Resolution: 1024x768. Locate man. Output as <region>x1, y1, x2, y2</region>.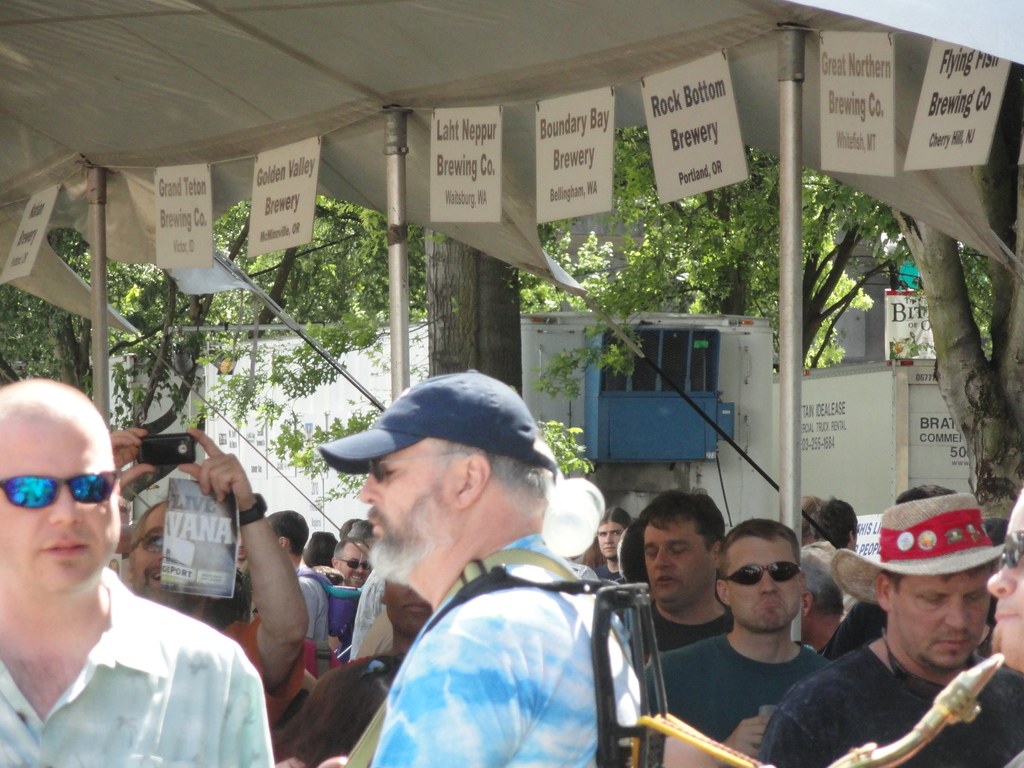
<region>805, 545, 847, 642</region>.
